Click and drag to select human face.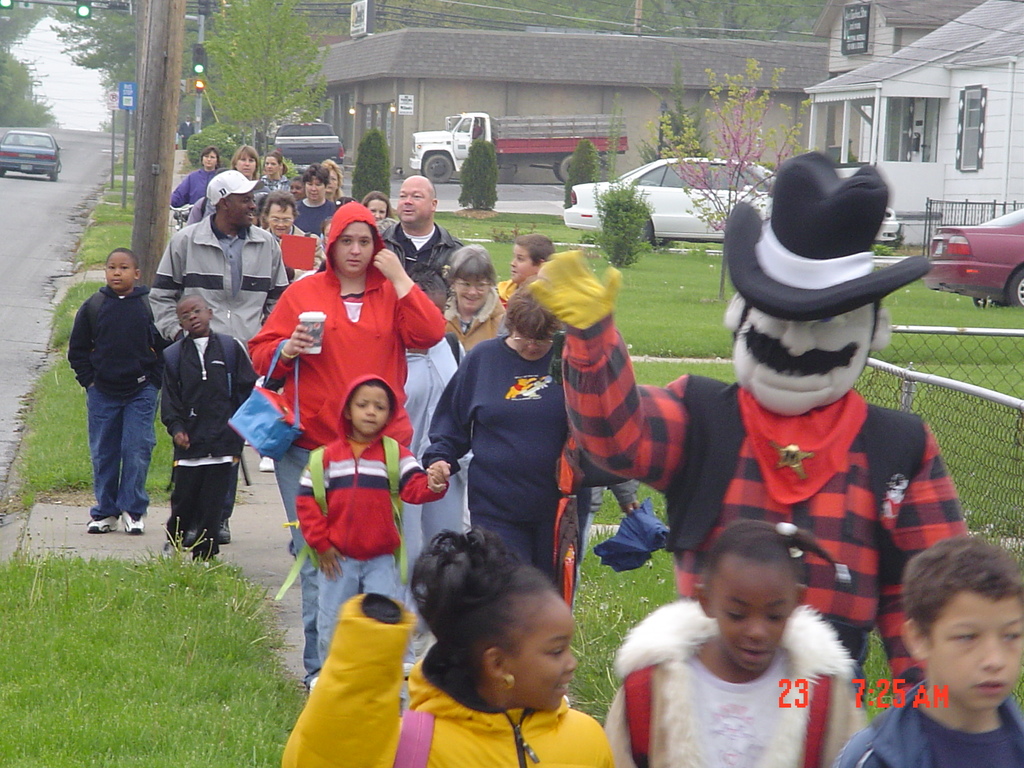
Selection: 226 189 255 225.
